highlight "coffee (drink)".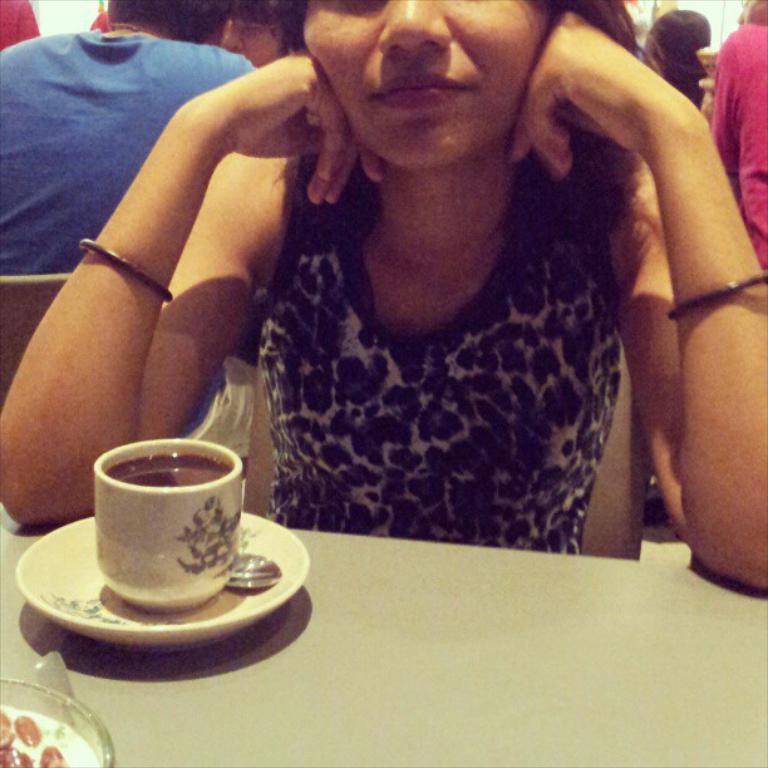
Highlighted region: 112 456 242 493.
